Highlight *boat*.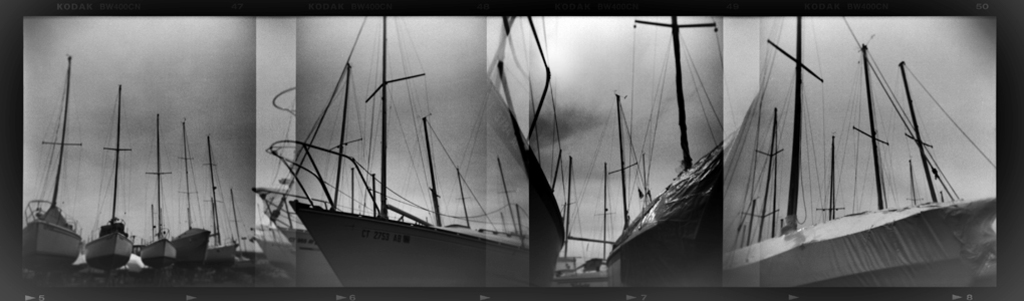
Highlighted region: [141,114,185,265].
